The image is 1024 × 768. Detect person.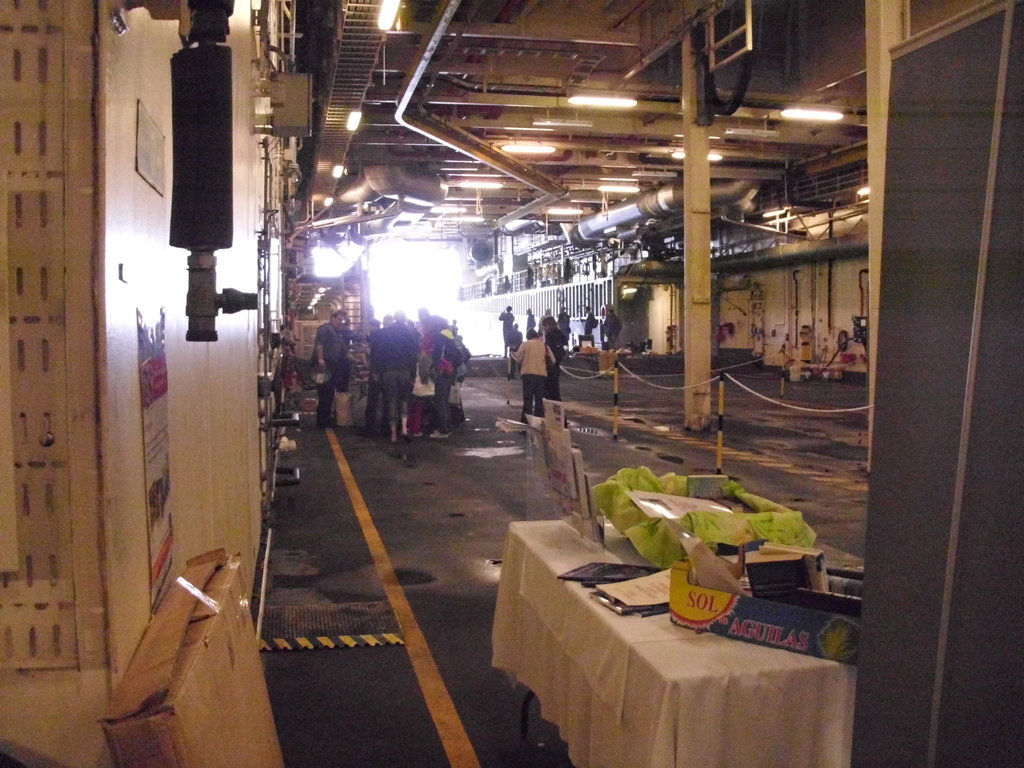
Detection: [550, 323, 565, 394].
